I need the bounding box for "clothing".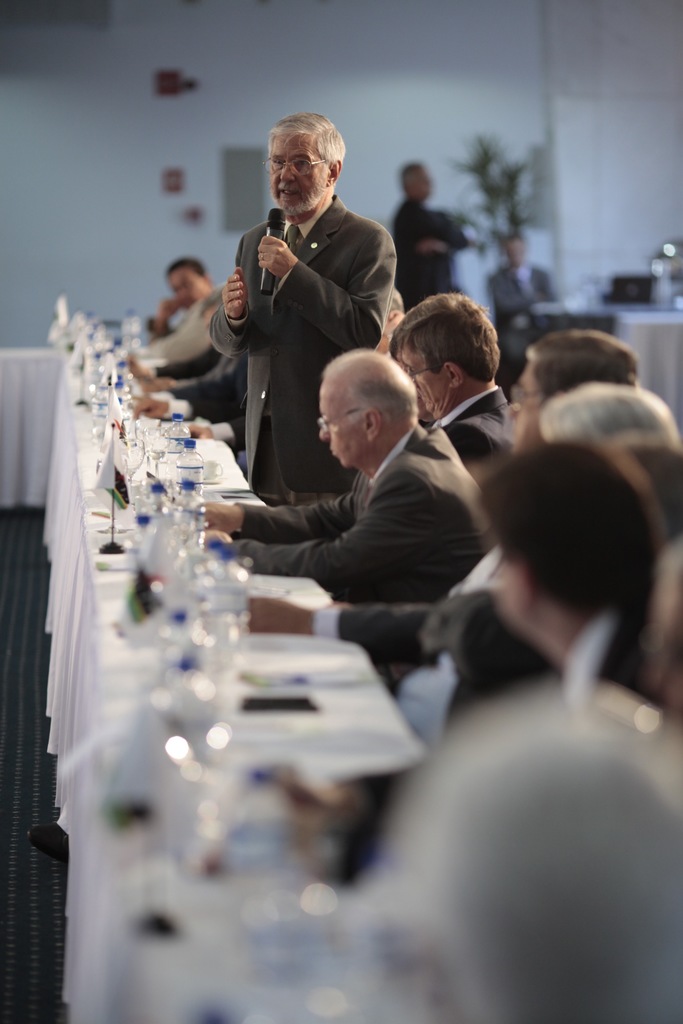
Here it is: region(395, 197, 468, 302).
